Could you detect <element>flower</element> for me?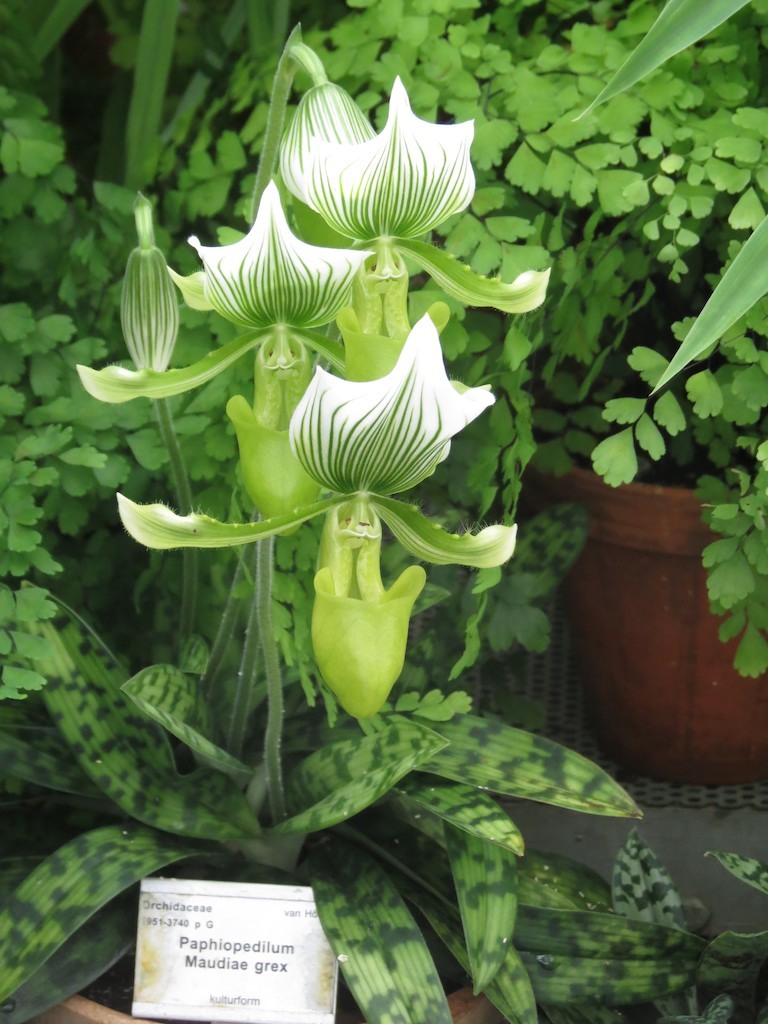
Detection result: (left=186, top=64, right=564, bottom=377).
